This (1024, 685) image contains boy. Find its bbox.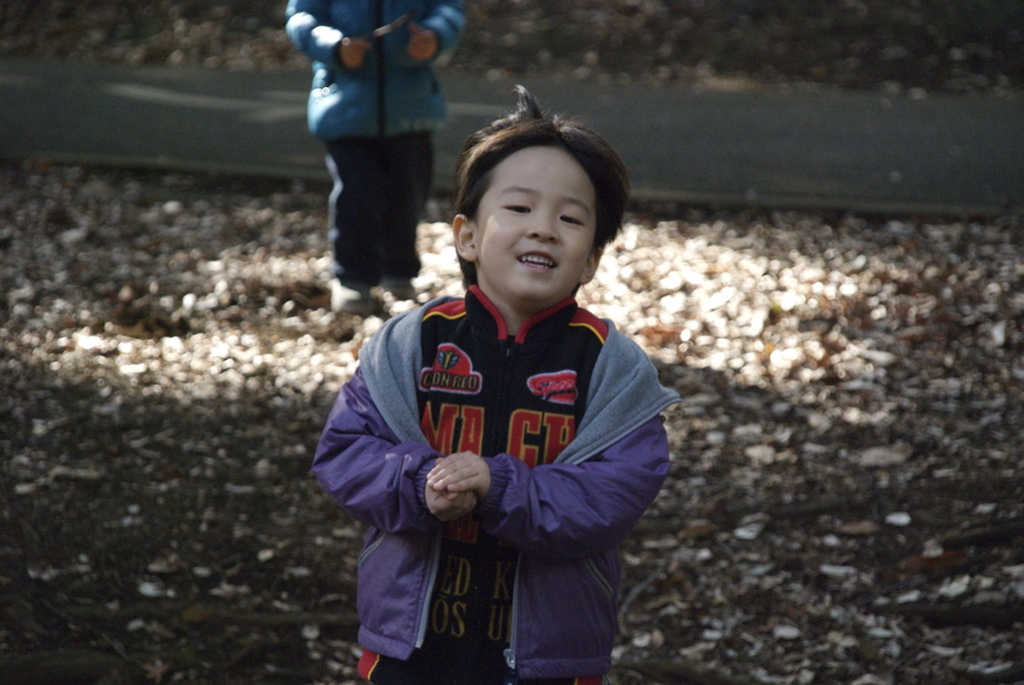
(x1=313, y1=107, x2=666, y2=663).
